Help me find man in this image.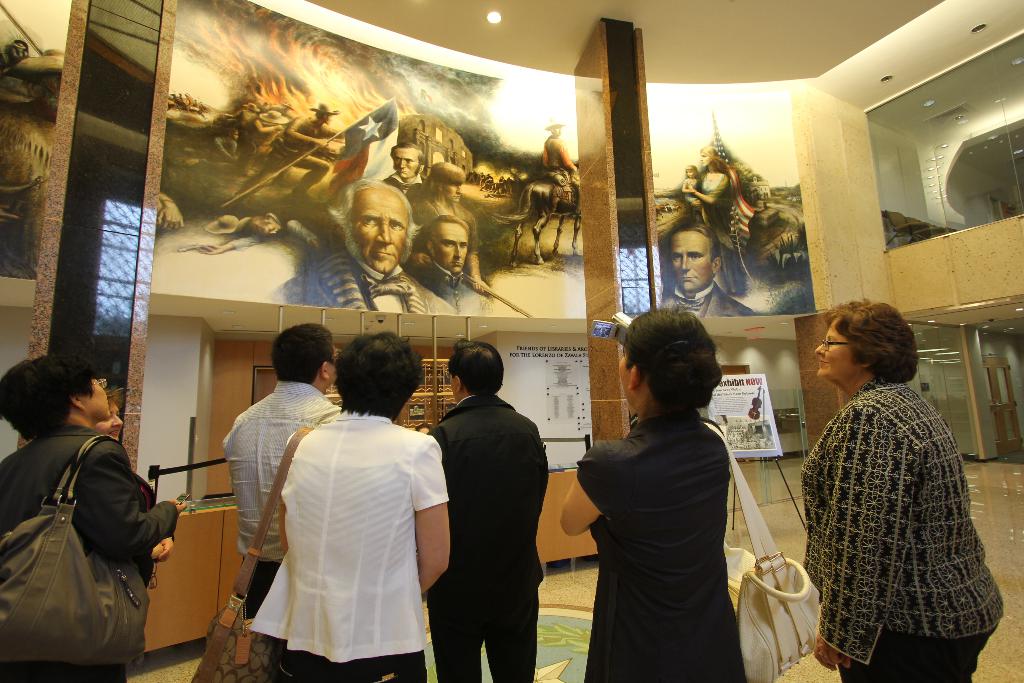
Found it: l=273, t=179, r=456, b=322.
